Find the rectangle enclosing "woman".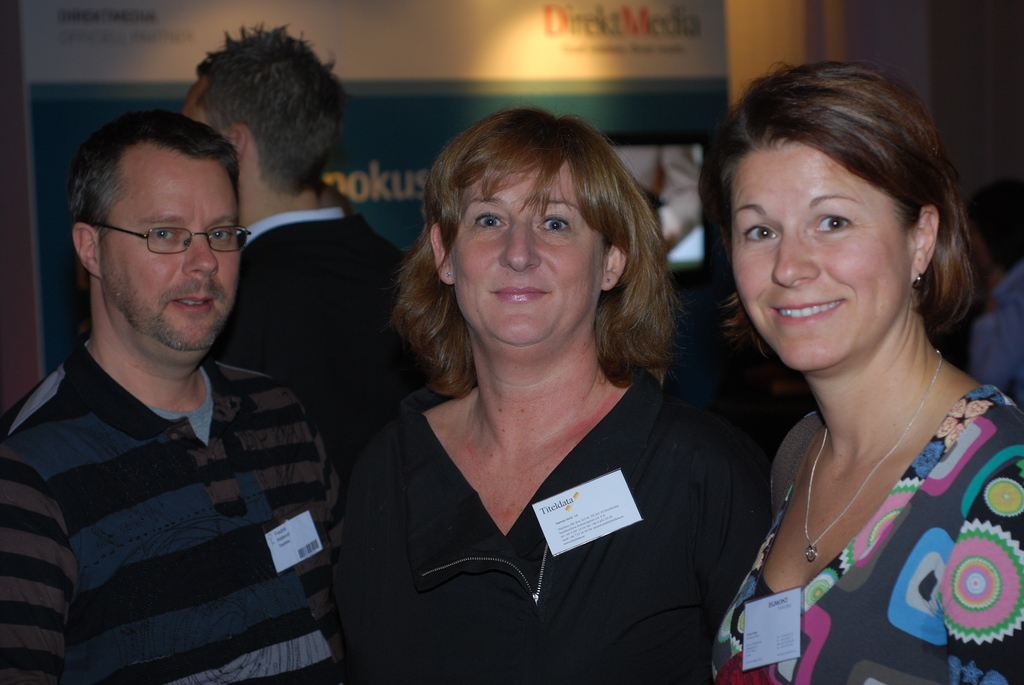
682, 45, 1002, 673.
